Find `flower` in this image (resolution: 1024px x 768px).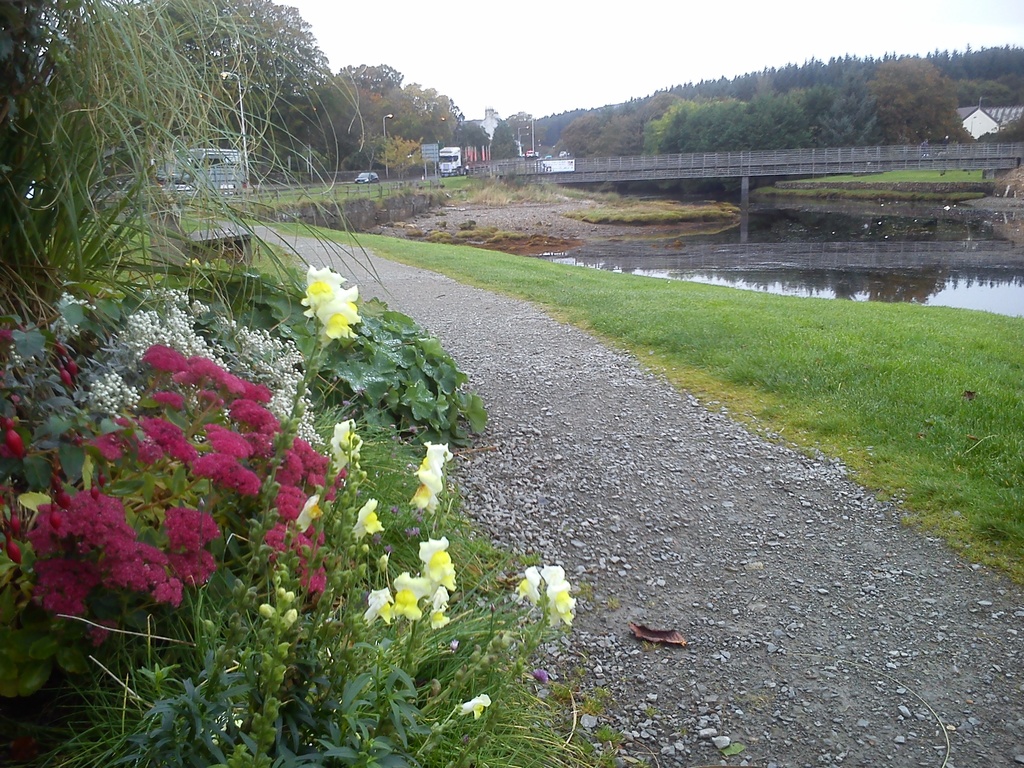
353, 496, 382, 538.
